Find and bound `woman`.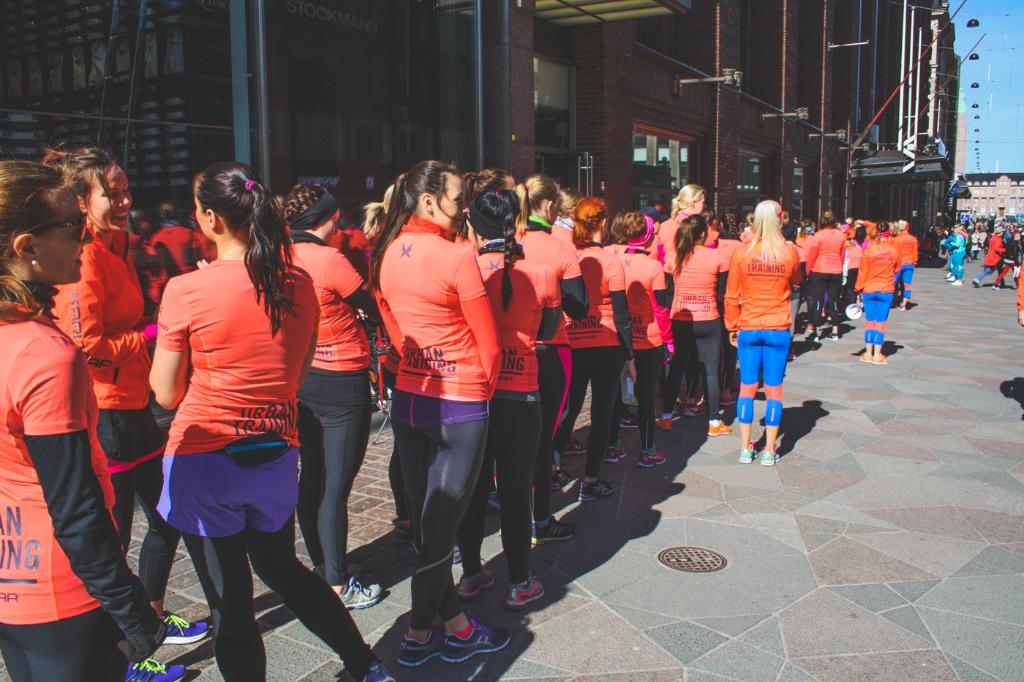
Bound: (x1=993, y1=230, x2=1021, y2=293).
